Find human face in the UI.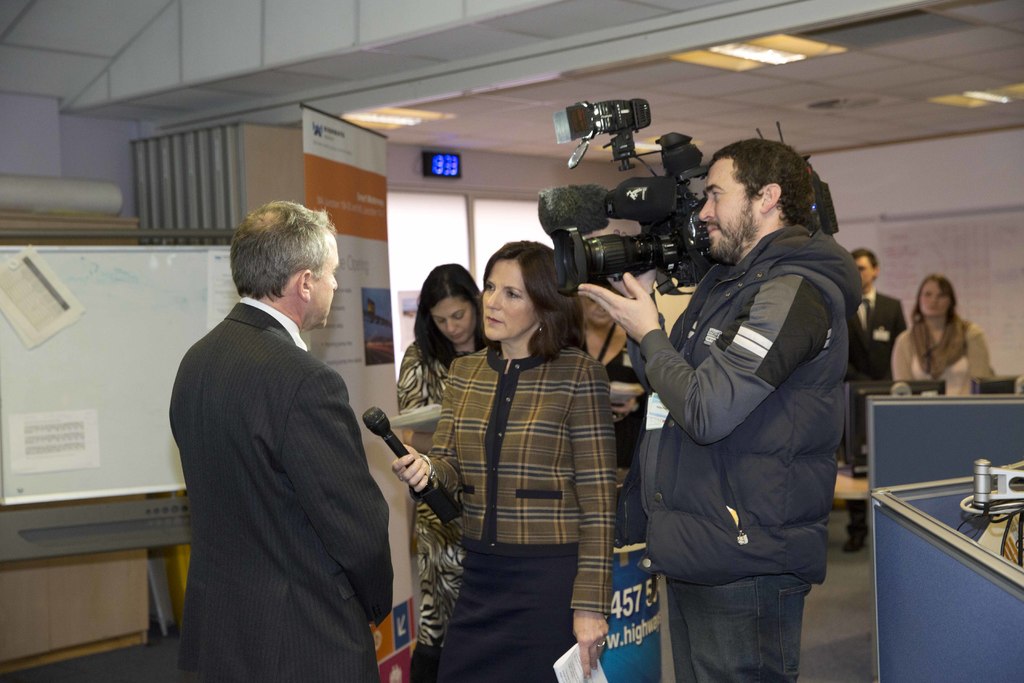
UI element at locate(438, 300, 480, 347).
